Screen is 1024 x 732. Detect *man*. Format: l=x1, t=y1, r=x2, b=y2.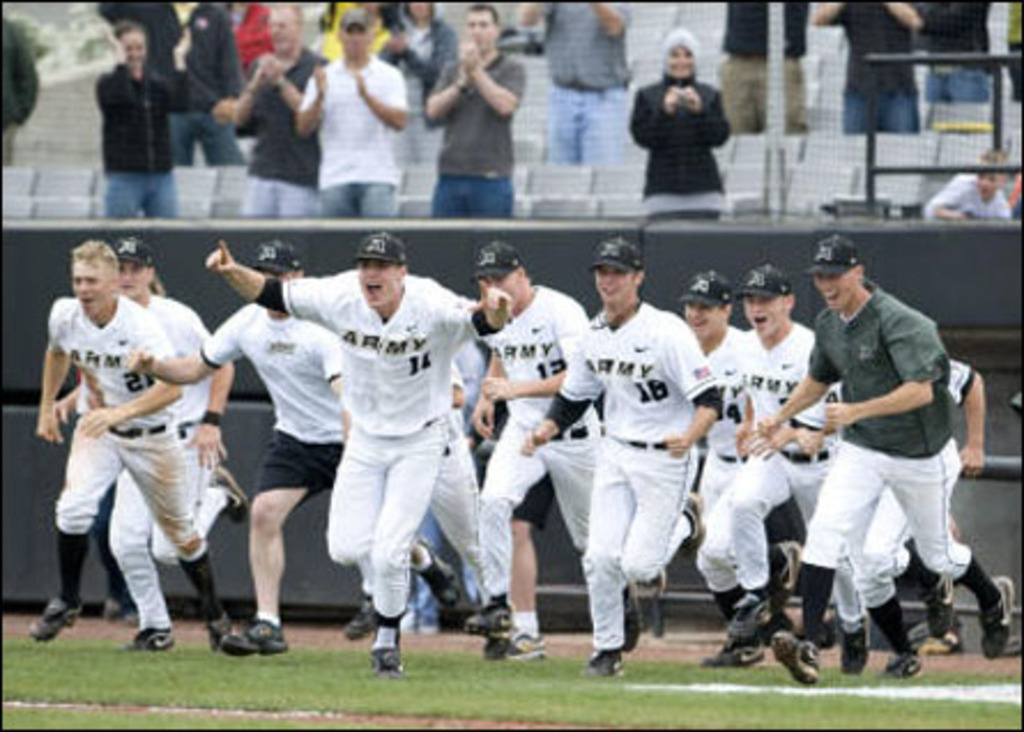
l=693, t=260, r=845, b=672.
